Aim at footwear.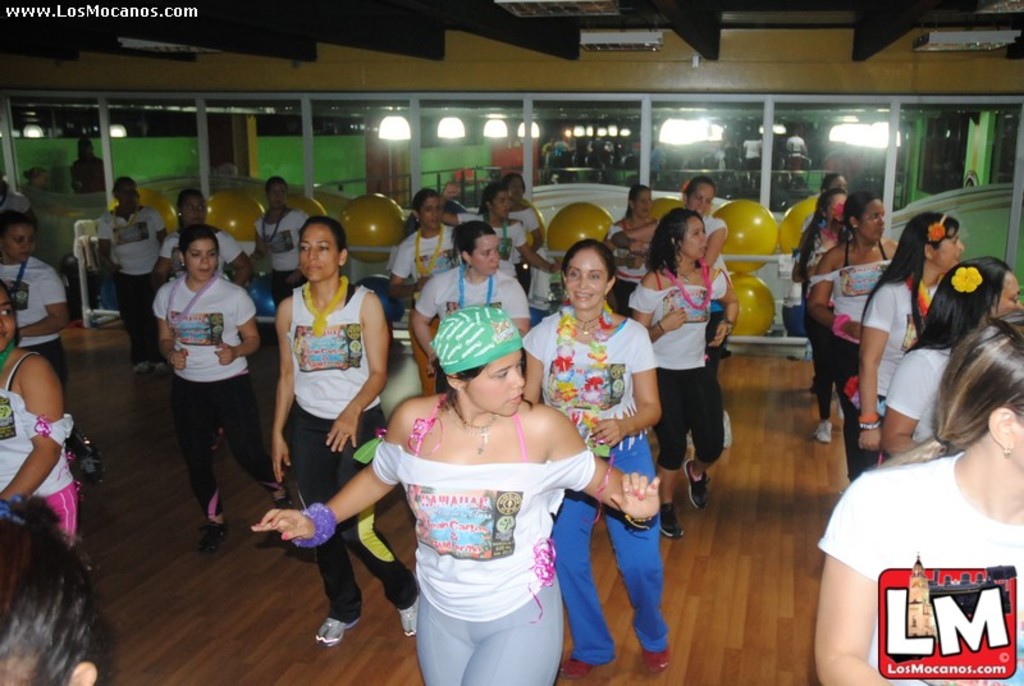
Aimed at bbox(655, 502, 682, 538).
